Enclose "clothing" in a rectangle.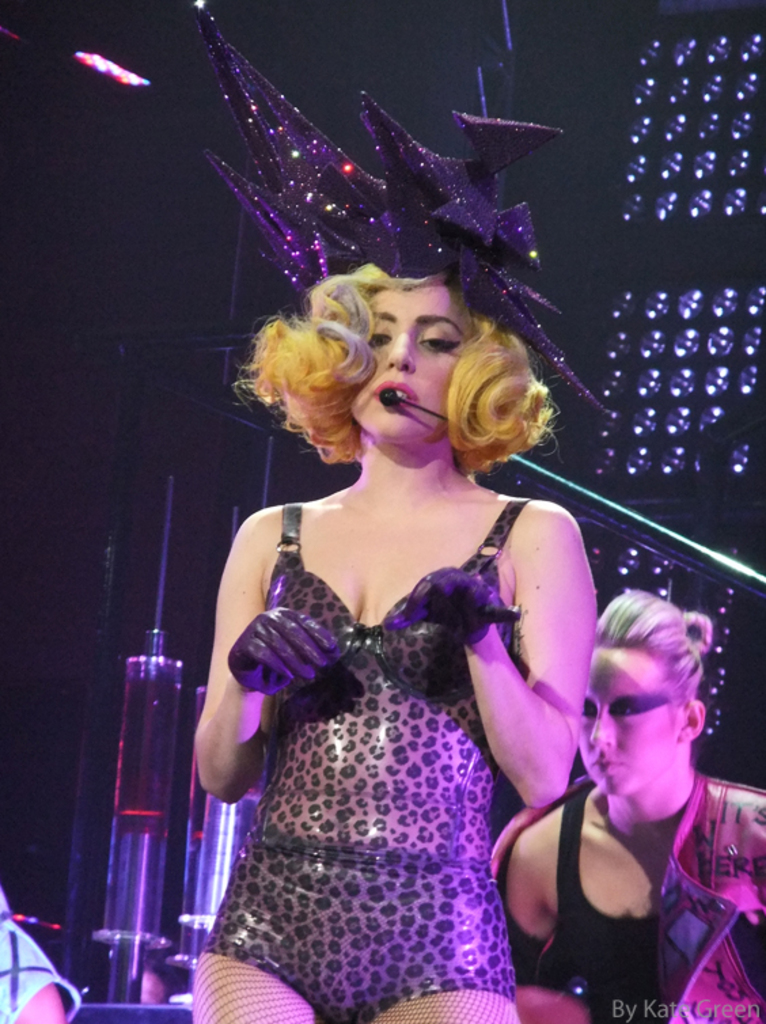
(159,591,564,1012).
